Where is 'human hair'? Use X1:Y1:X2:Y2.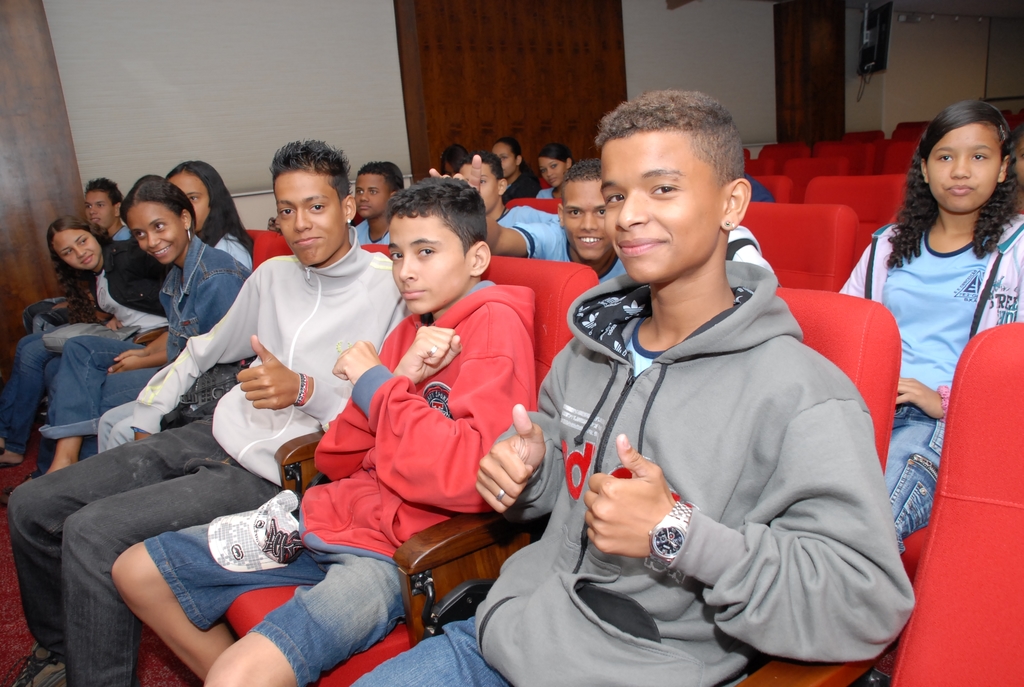
49:213:108:322.
